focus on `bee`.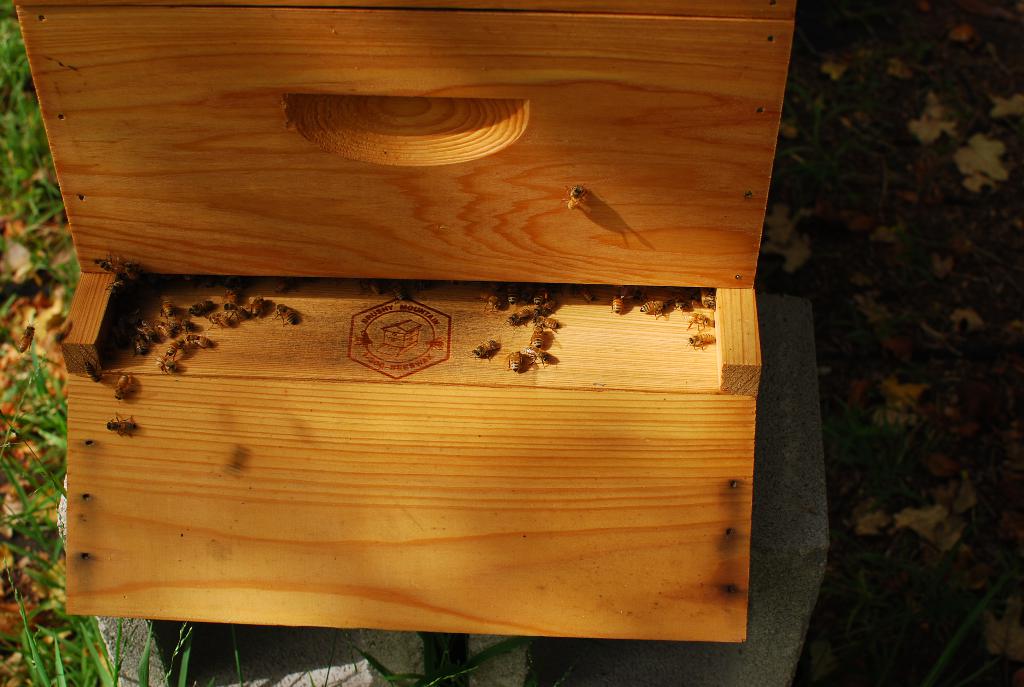
Focused at detection(476, 290, 502, 313).
